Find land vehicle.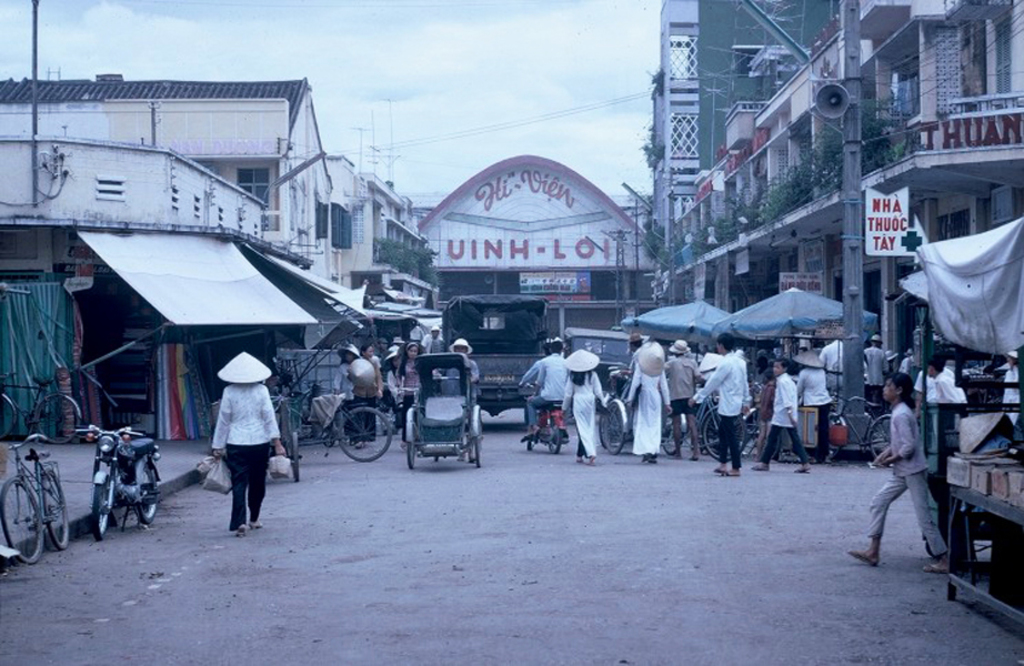
rect(0, 434, 68, 564).
